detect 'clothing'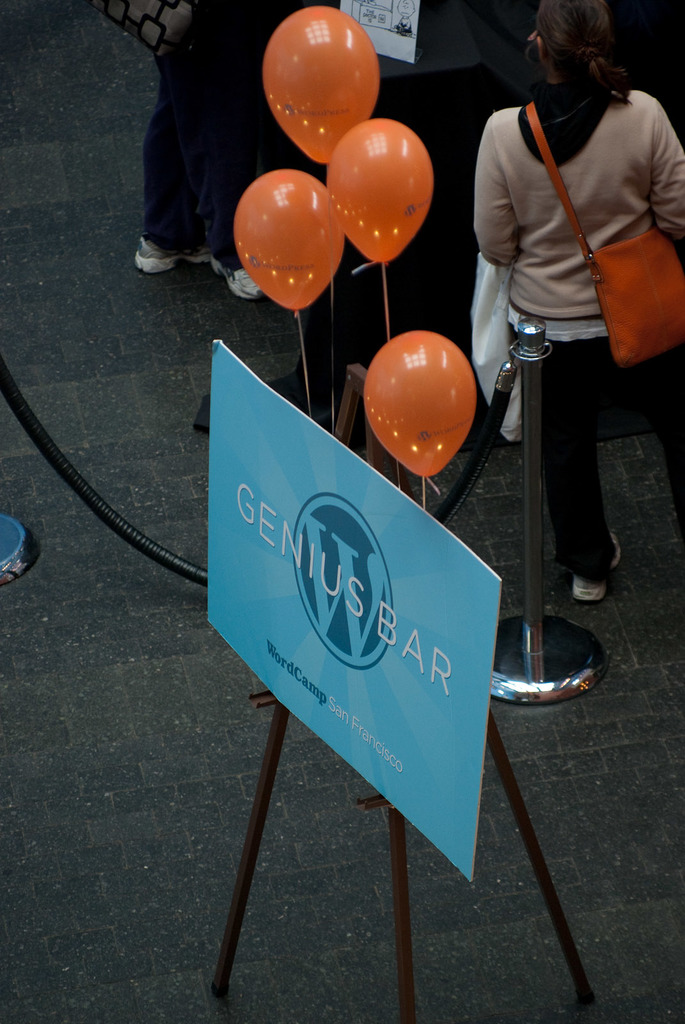
<region>474, 79, 684, 590</region>
